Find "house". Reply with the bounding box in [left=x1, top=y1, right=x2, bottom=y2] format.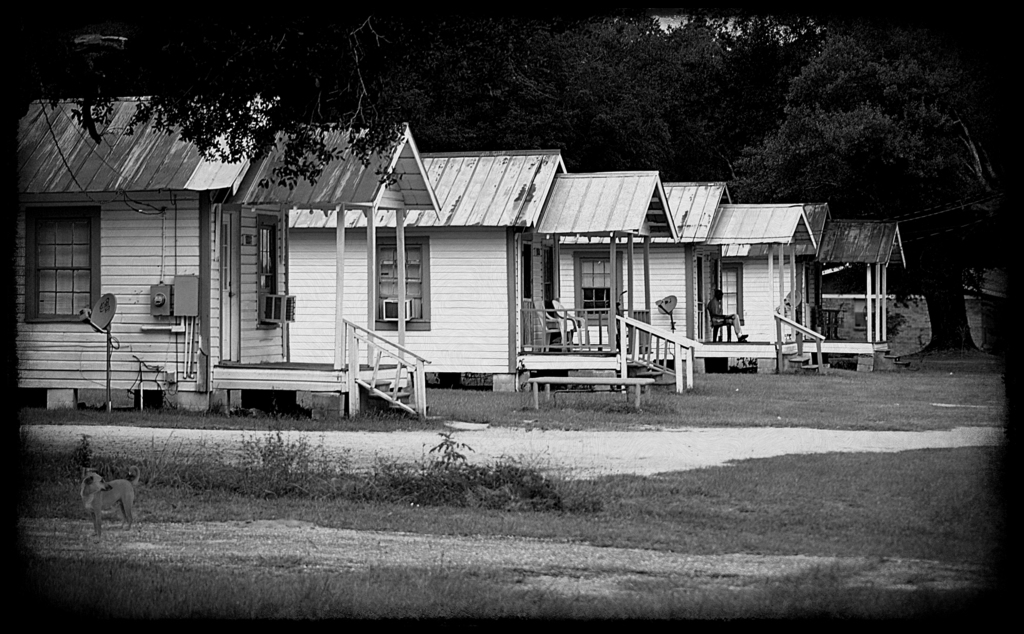
[left=724, top=203, right=901, bottom=371].
